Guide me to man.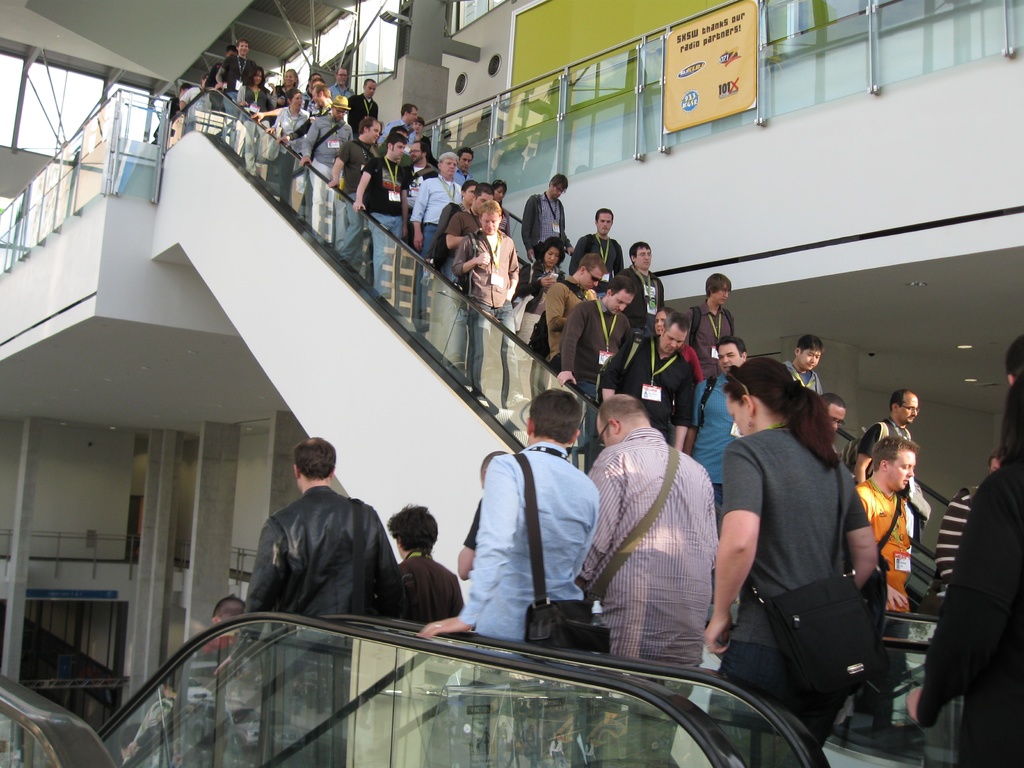
Guidance: [168,88,189,135].
